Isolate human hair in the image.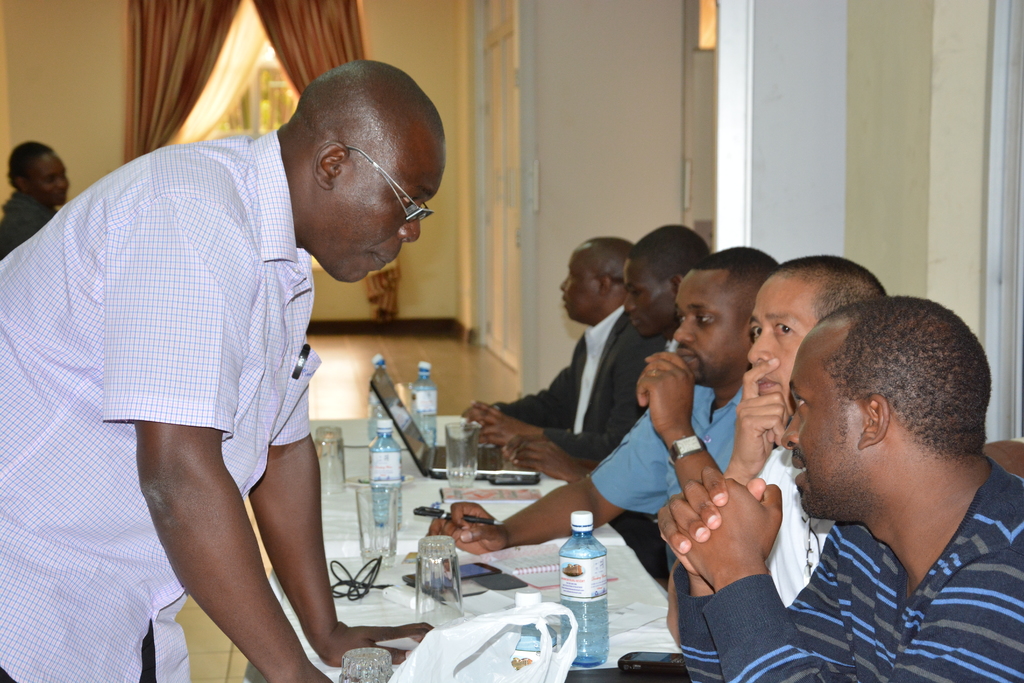
Isolated region: x1=771 y1=252 x2=886 y2=320.
